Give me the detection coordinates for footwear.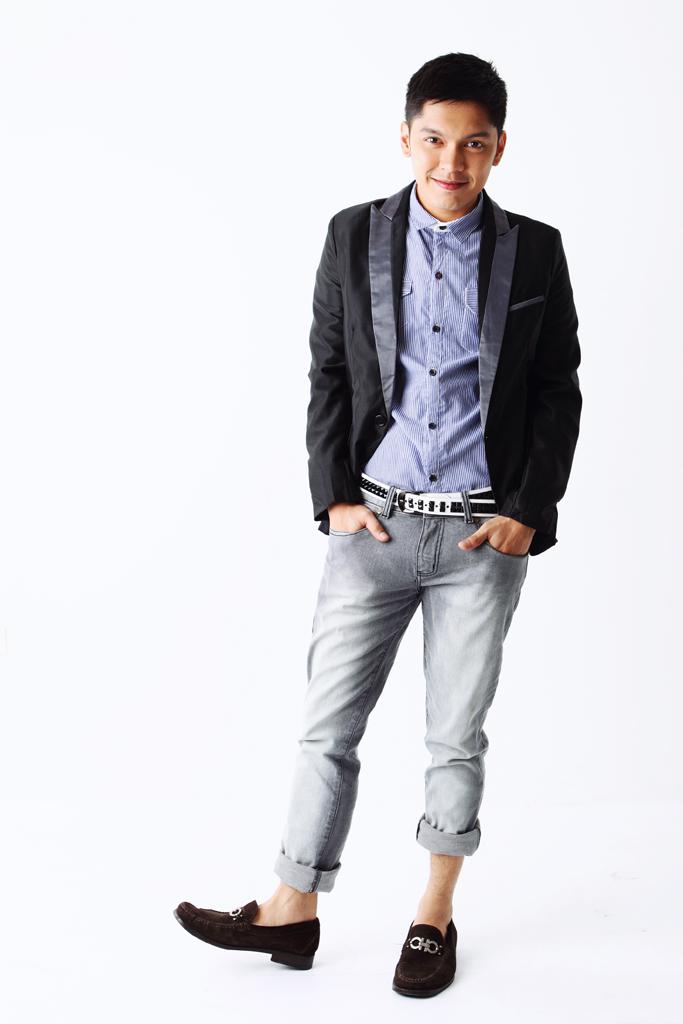
186:886:324:971.
